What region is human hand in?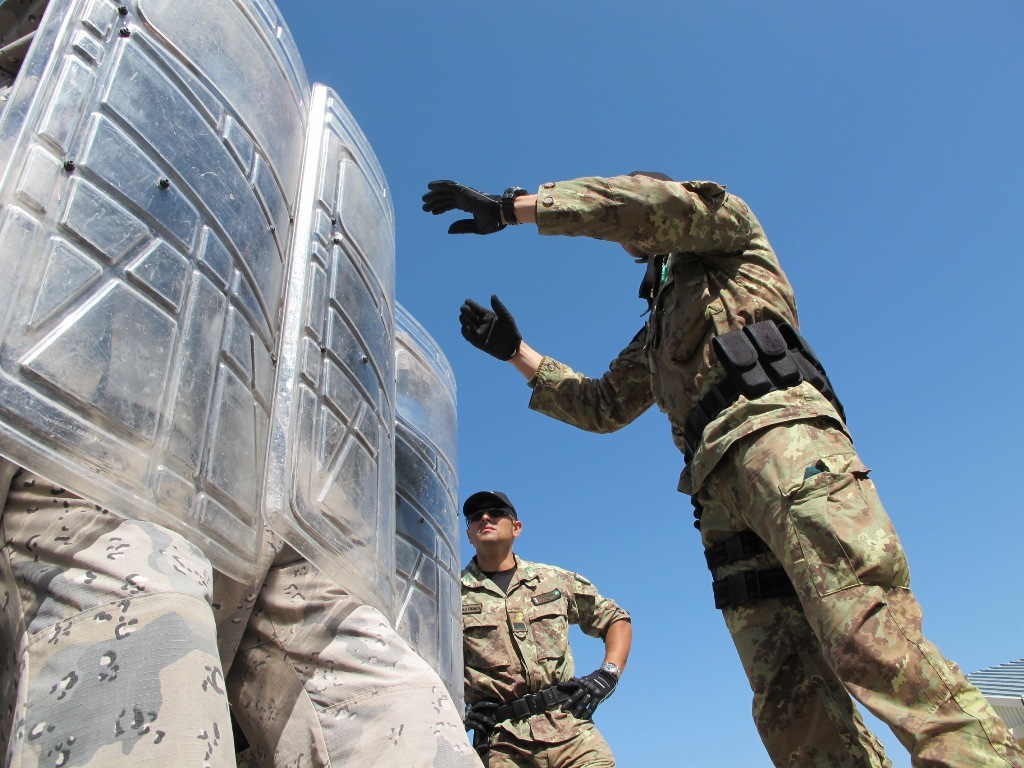
box(557, 669, 624, 723).
